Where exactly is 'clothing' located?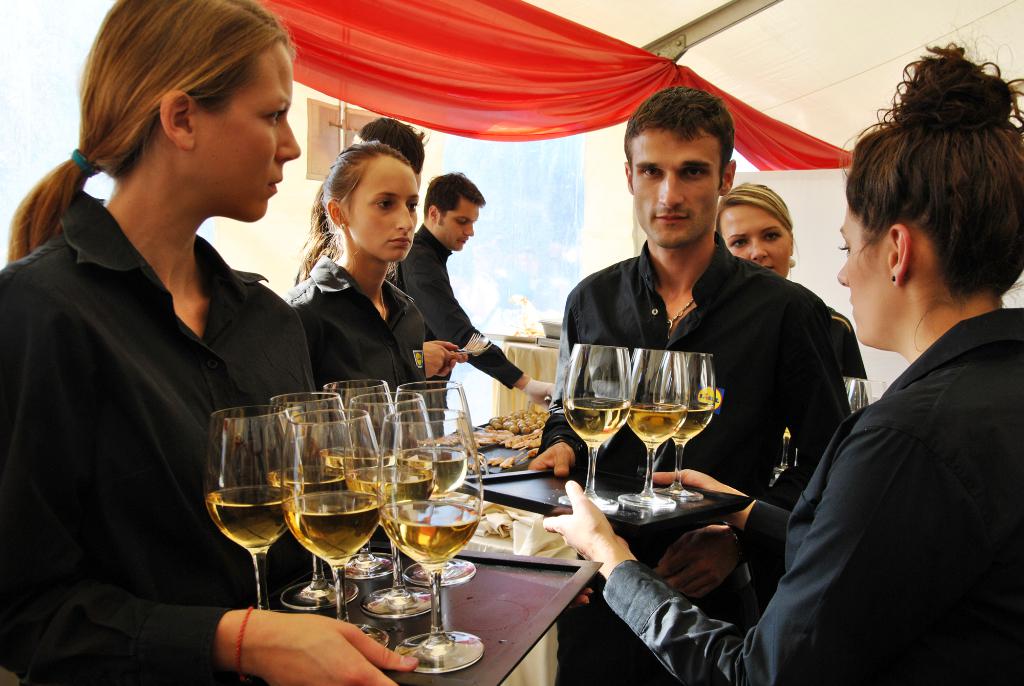
Its bounding box is [left=829, top=307, right=864, bottom=377].
